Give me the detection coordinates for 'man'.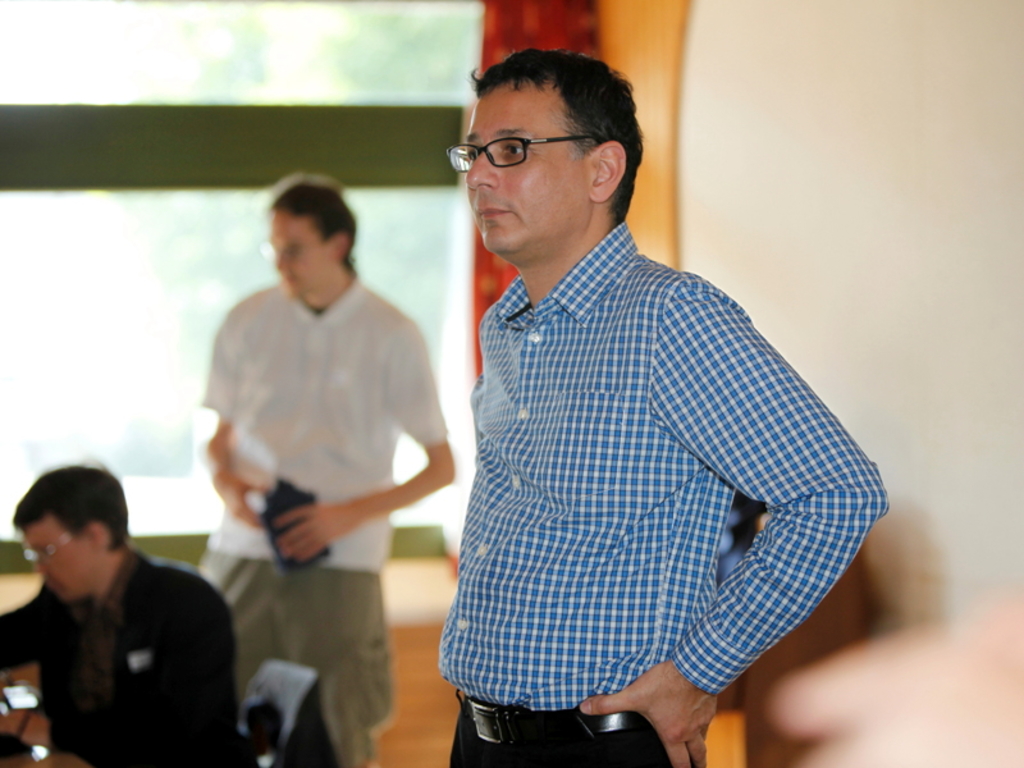
<region>0, 458, 246, 753</region>.
